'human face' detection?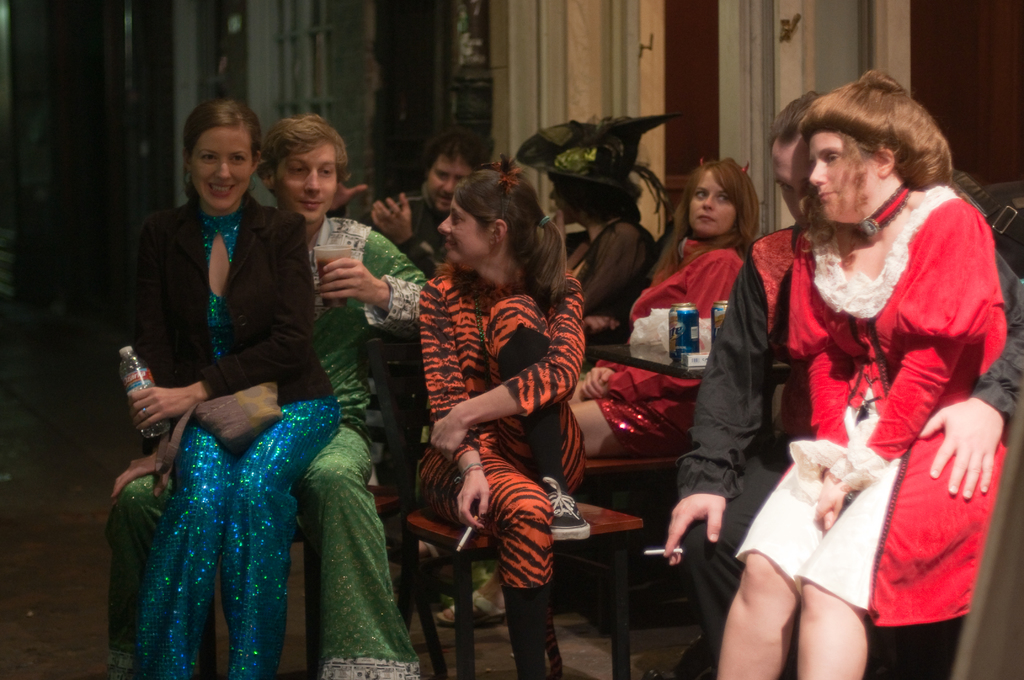
bbox=[545, 180, 566, 227]
